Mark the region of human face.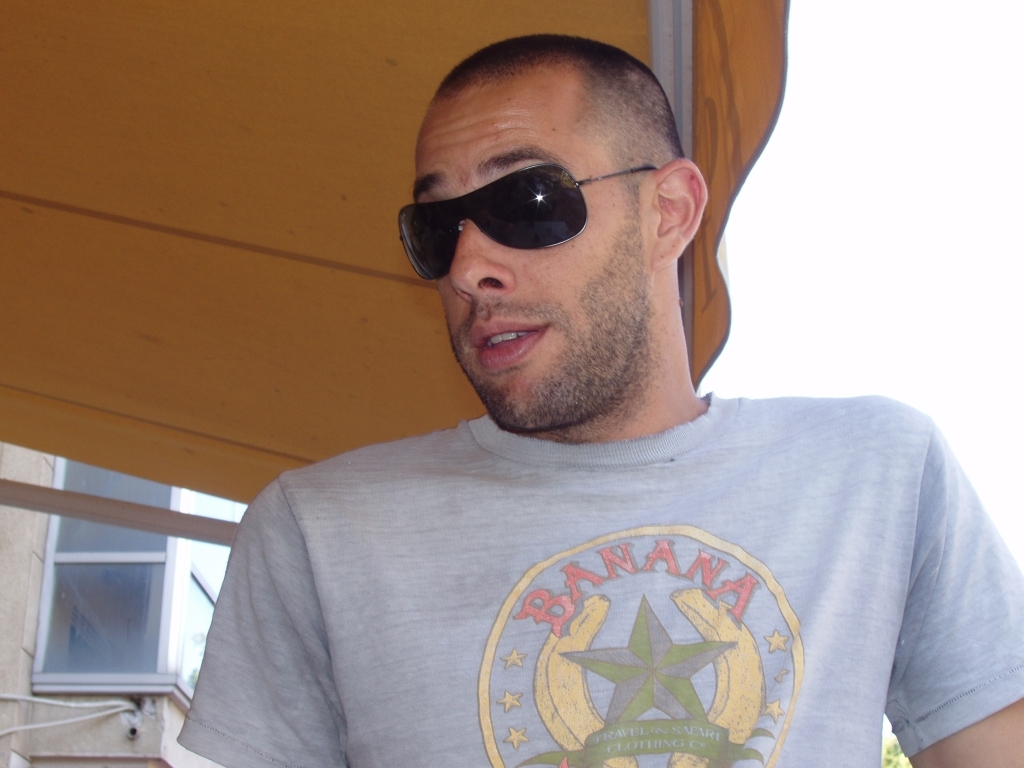
Region: <region>412, 89, 647, 435</region>.
